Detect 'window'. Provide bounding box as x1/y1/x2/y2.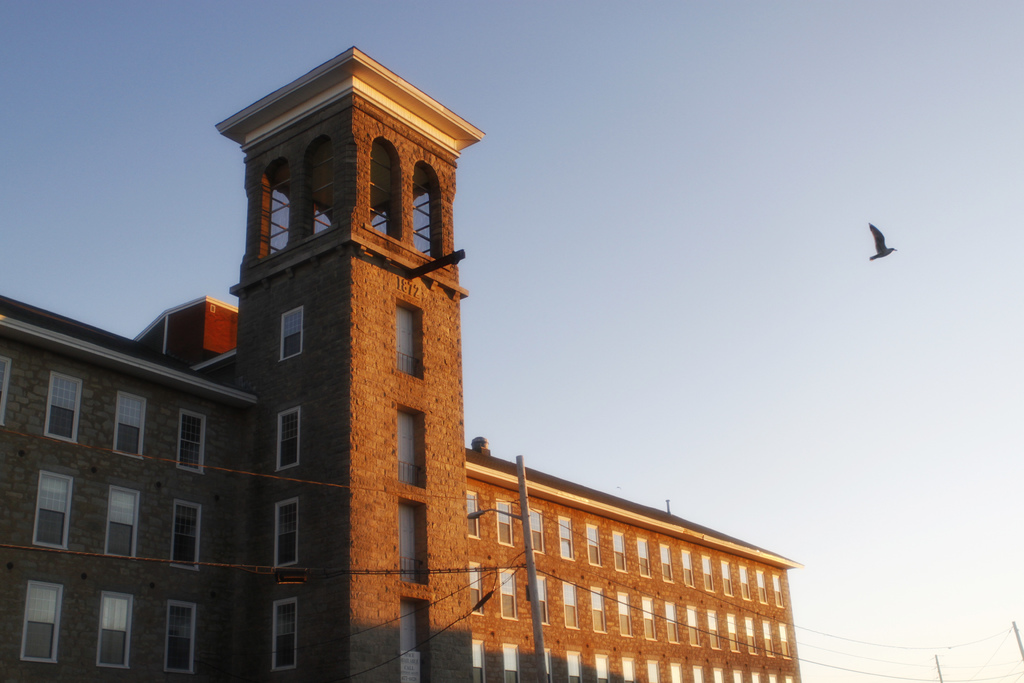
590/588/608/638.
